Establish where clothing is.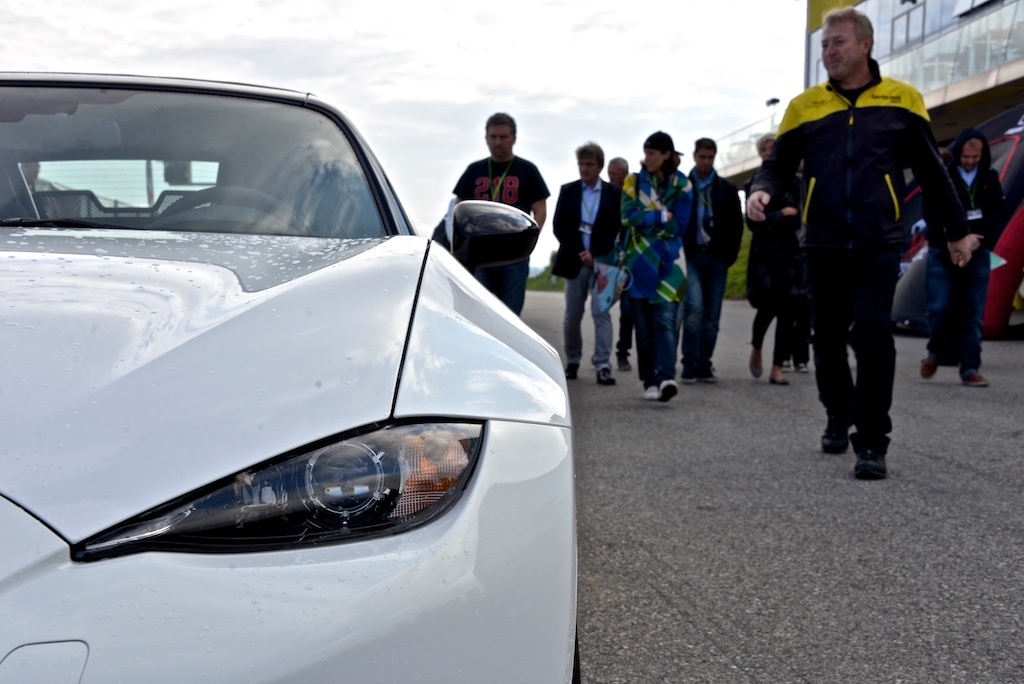
Established at BBox(747, 56, 978, 450).
